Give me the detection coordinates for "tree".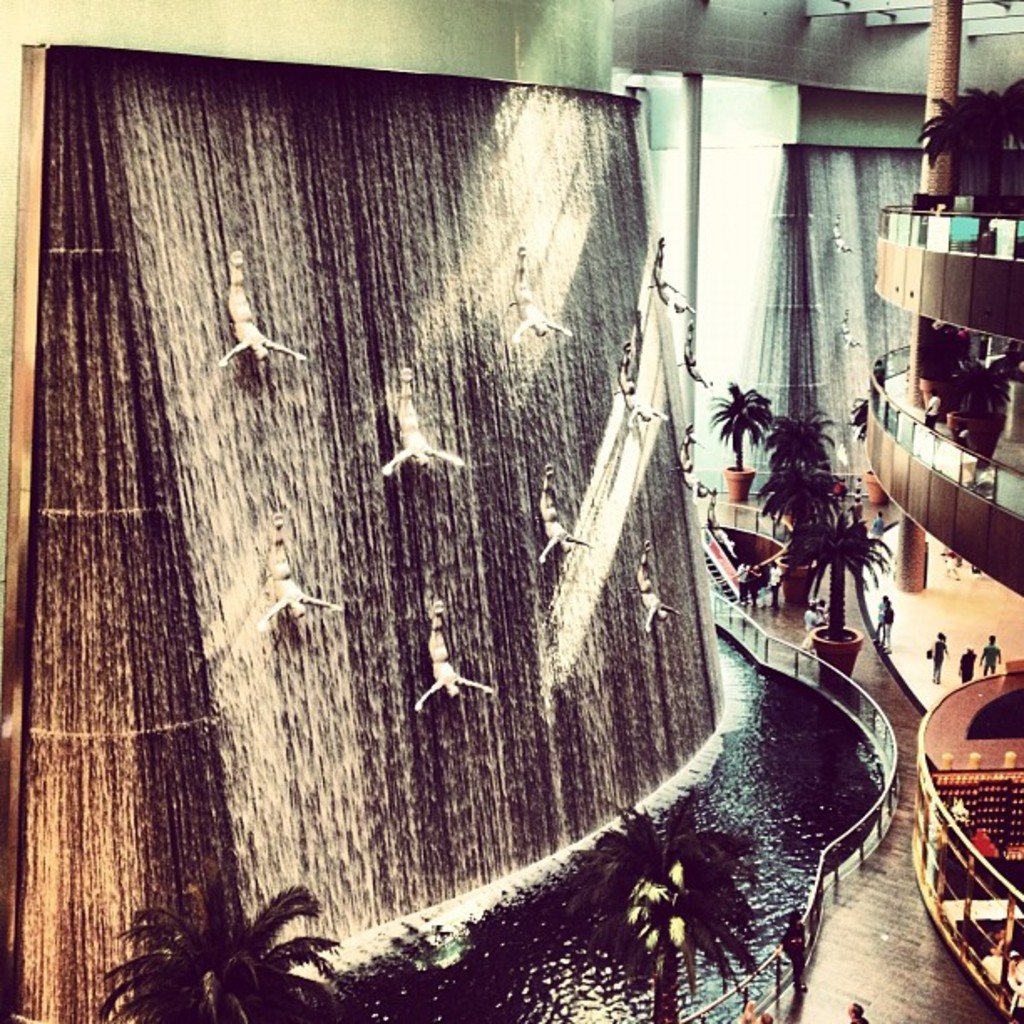
984 57 1022 194.
